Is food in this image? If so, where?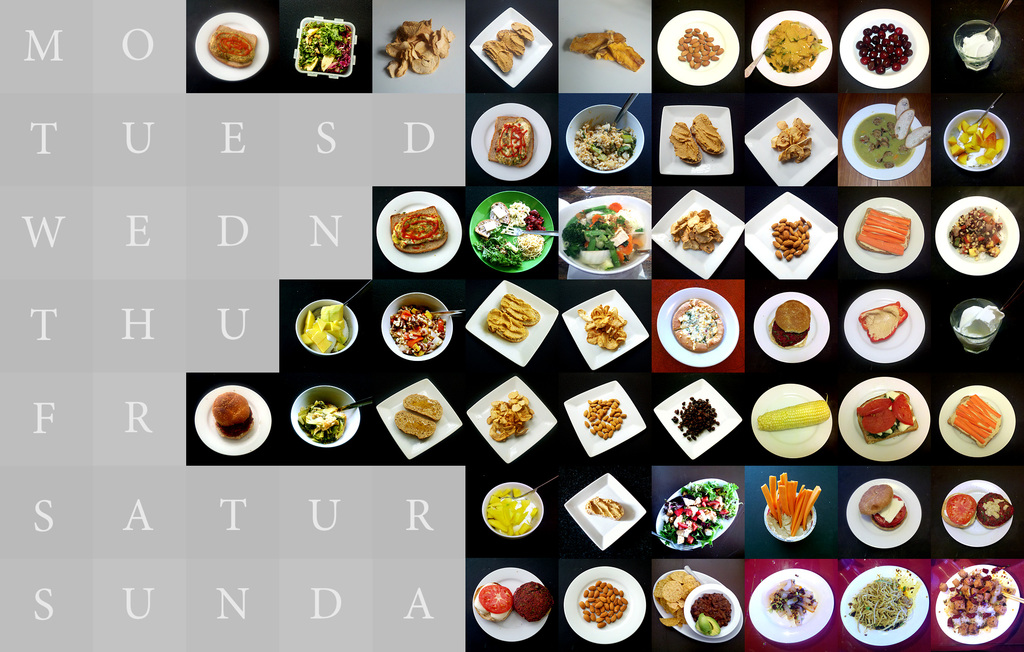
Yes, at 302/297/356/350.
